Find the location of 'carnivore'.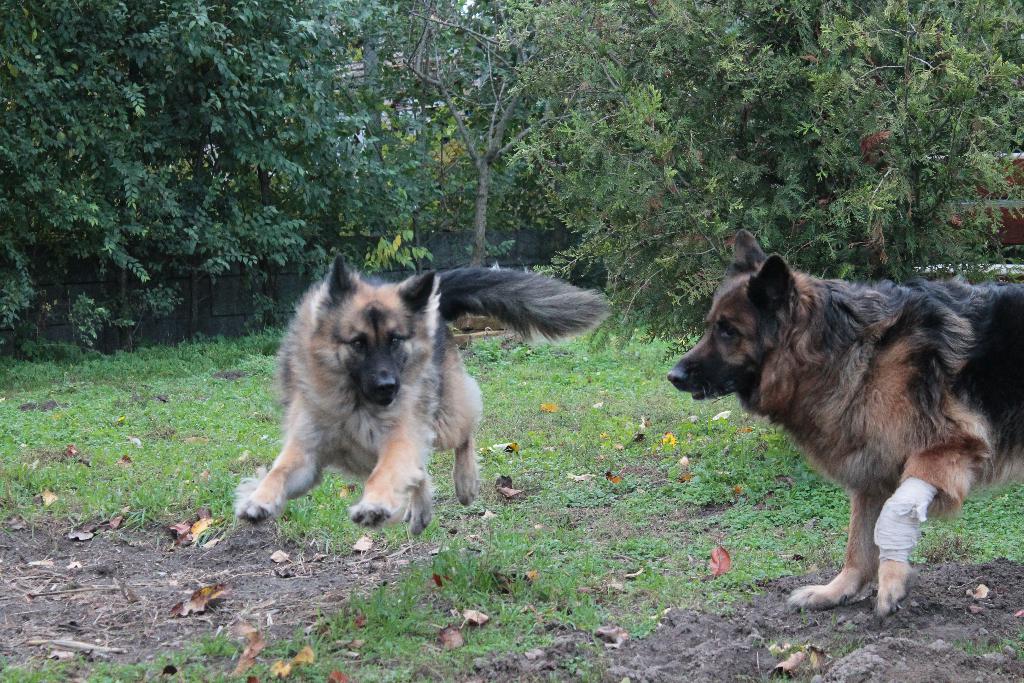
Location: 656:223:1023:626.
